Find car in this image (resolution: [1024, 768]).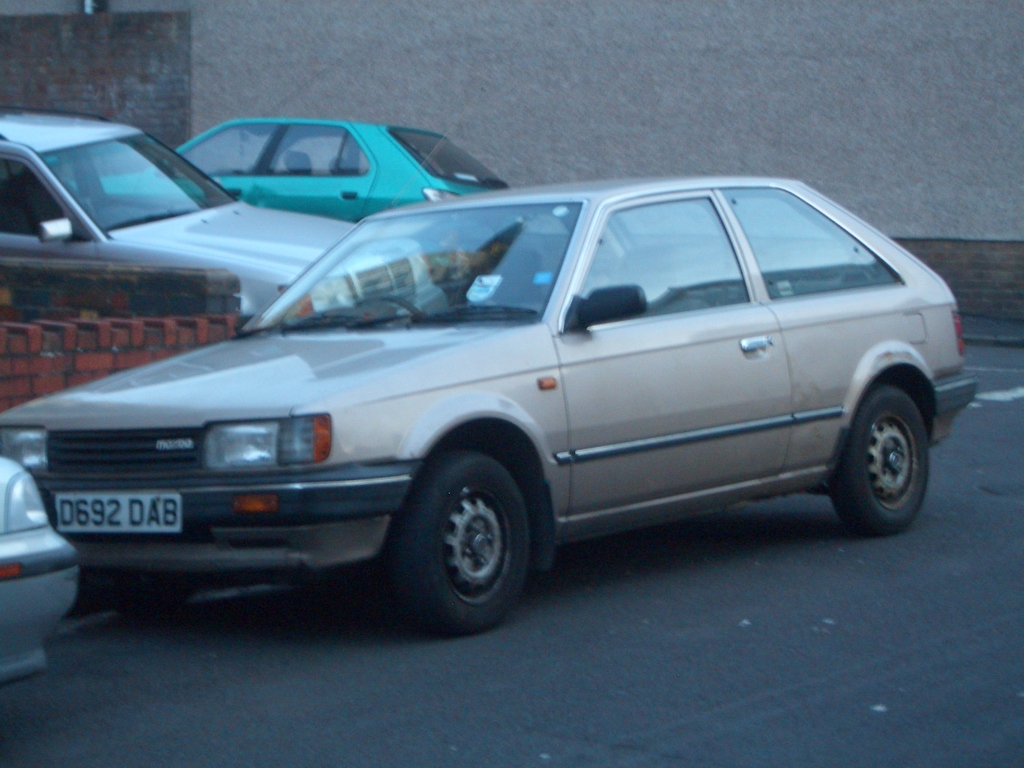
bbox(0, 454, 78, 684).
